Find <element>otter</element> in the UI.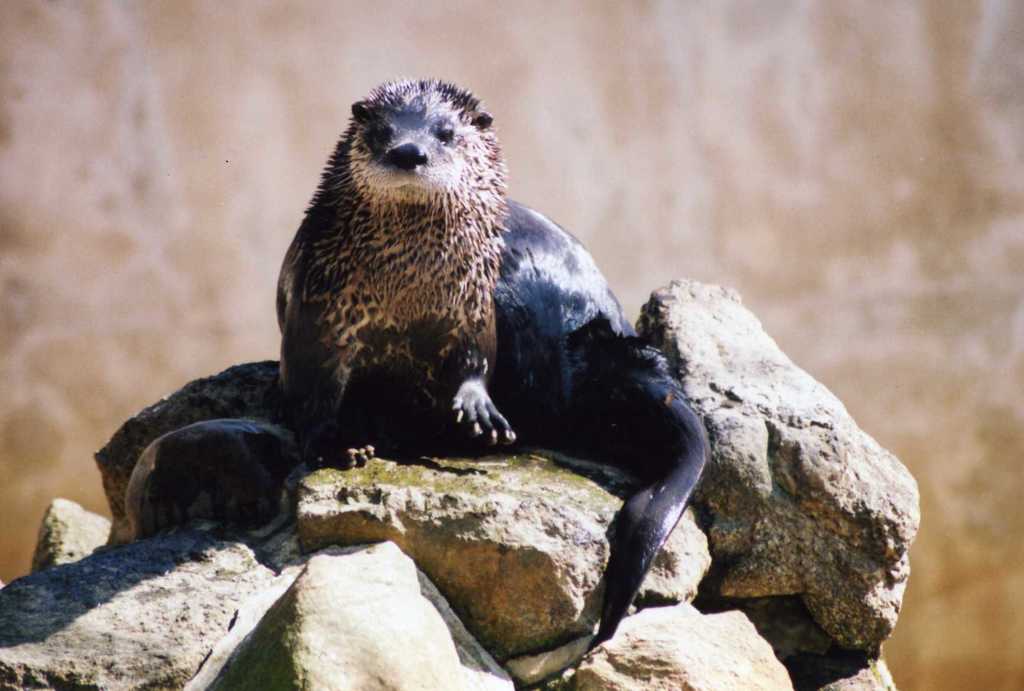
UI element at box=[299, 60, 704, 628].
